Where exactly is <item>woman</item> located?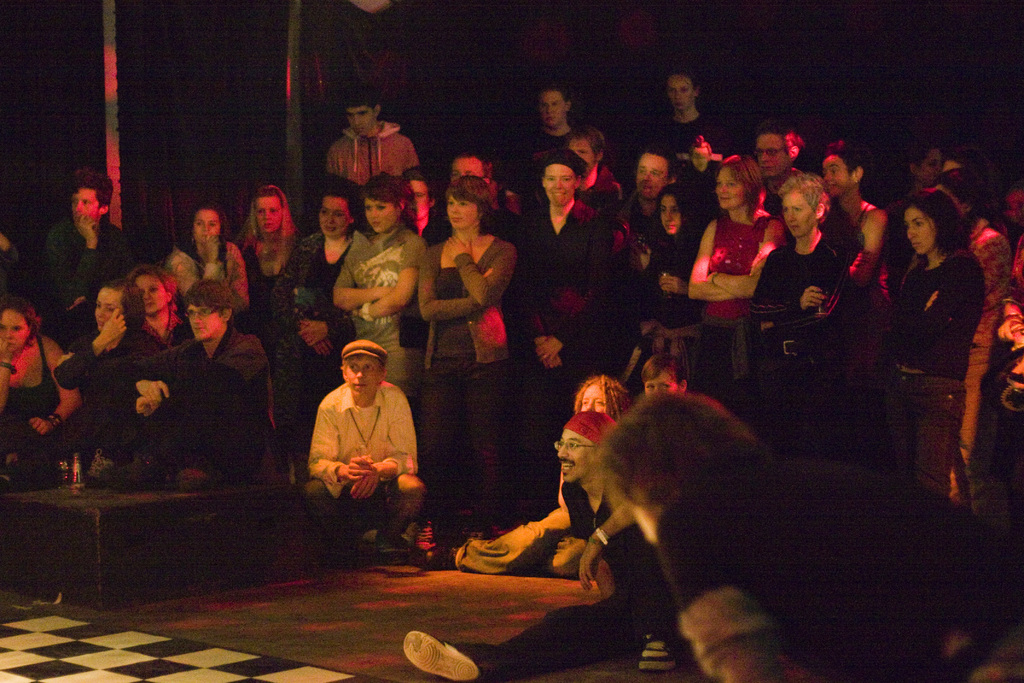
Its bounding box is select_region(417, 177, 516, 516).
